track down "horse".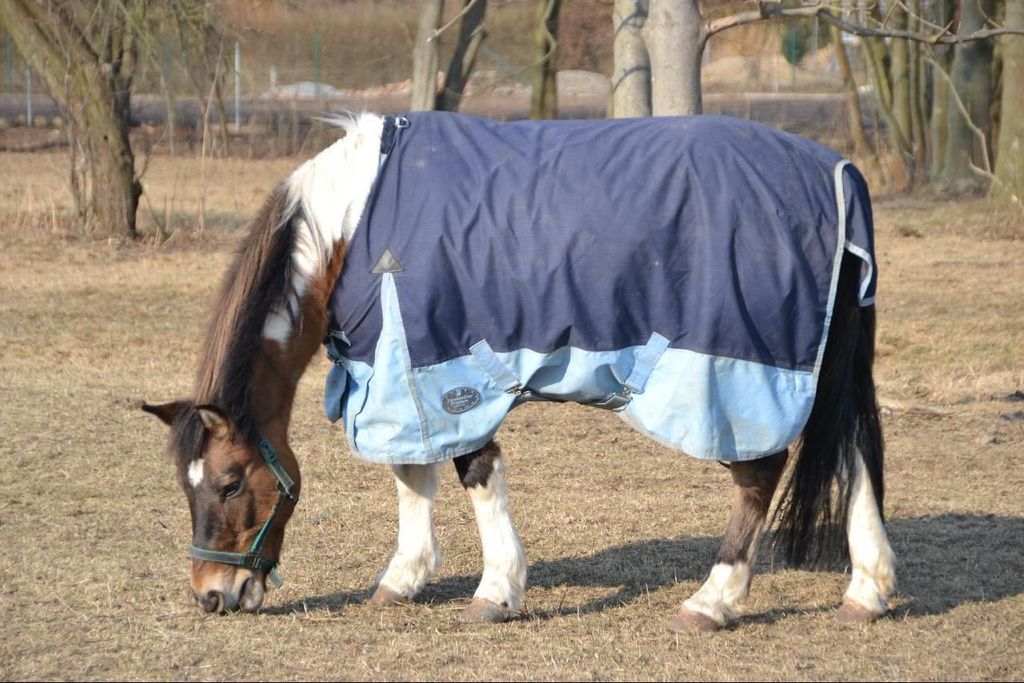
Tracked to [x1=135, y1=98, x2=899, y2=636].
